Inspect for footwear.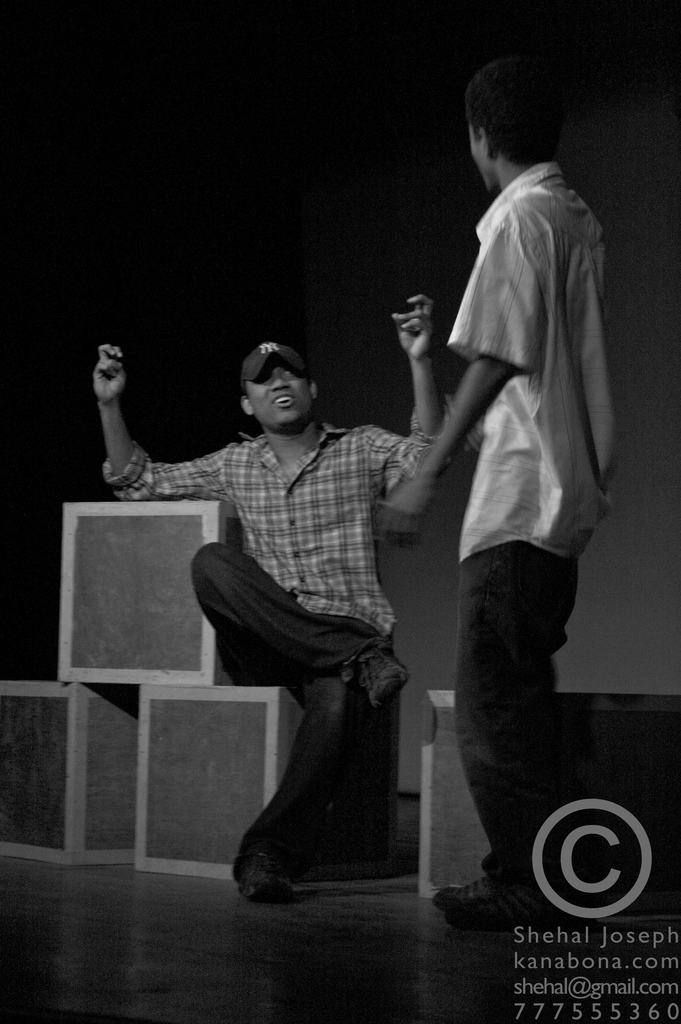
Inspection: (left=439, top=864, right=552, bottom=937).
